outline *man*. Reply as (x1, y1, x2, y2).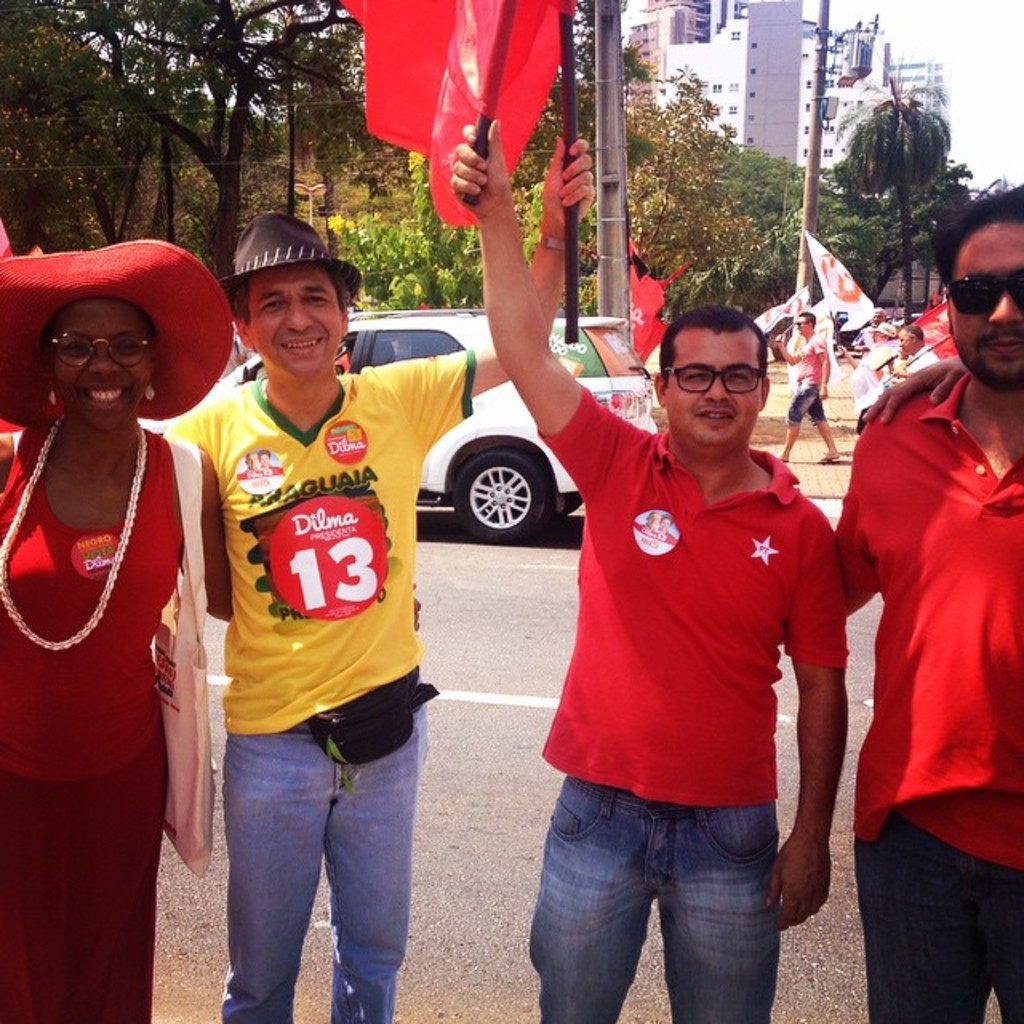
(894, 320, 933, 378).
